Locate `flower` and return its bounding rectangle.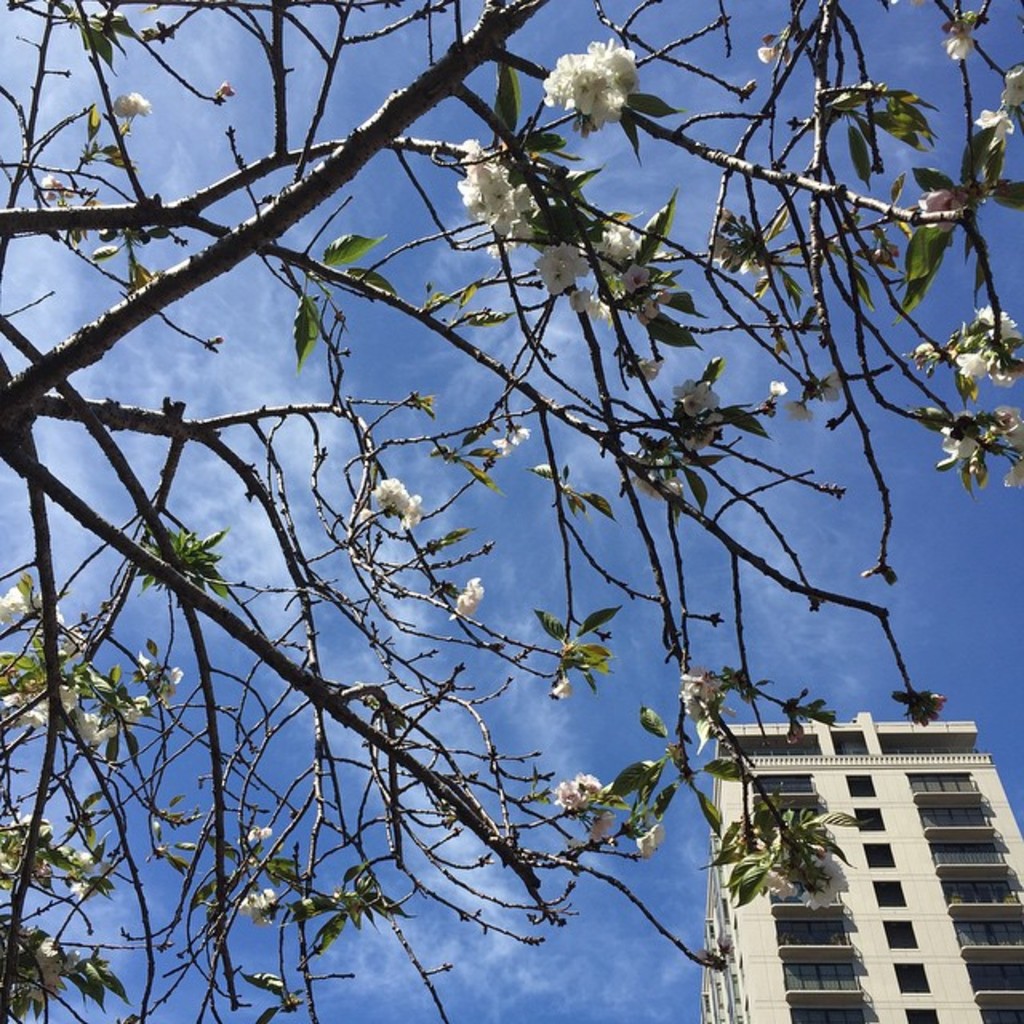
select_region(32, 170, 70, 203).
